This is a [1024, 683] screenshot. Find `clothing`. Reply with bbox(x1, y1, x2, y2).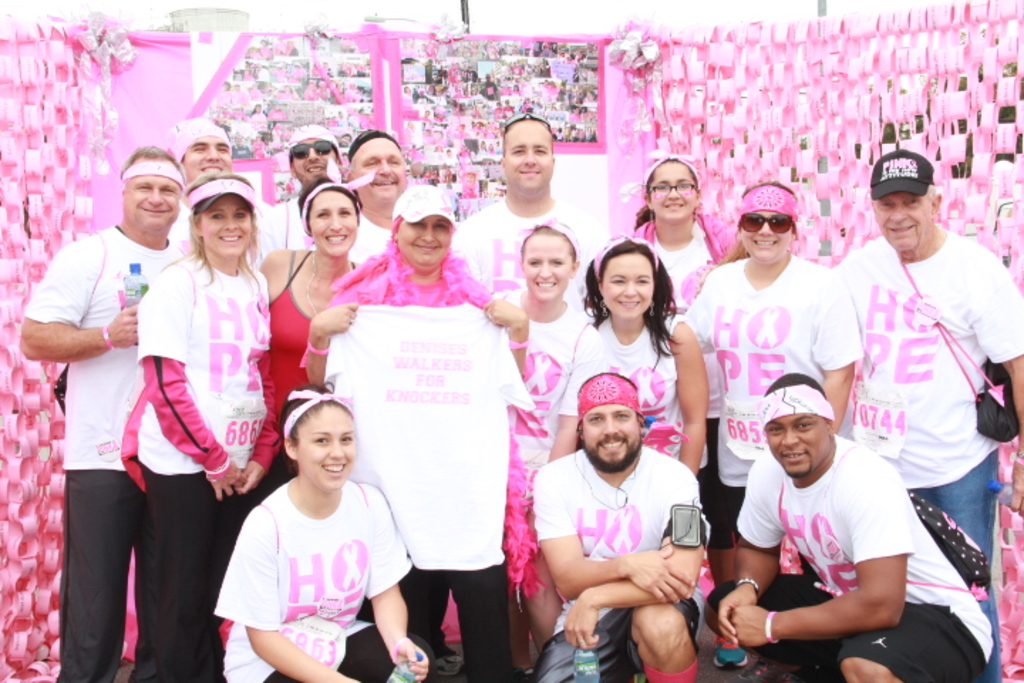
bbox(253, 252, 360, 413).
